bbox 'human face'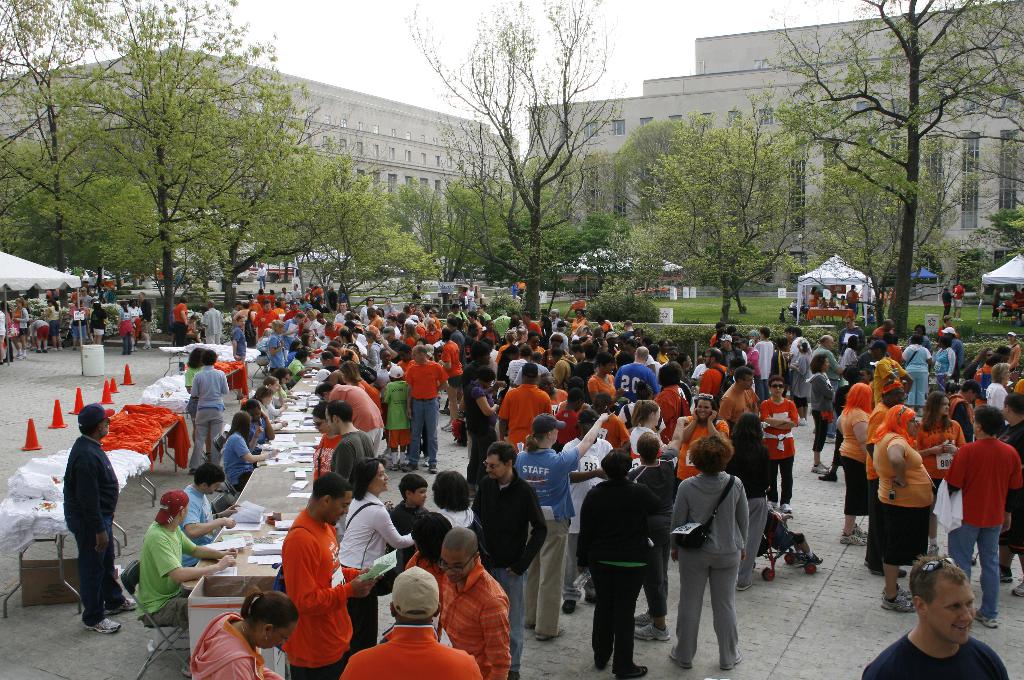
765 378 785 403
